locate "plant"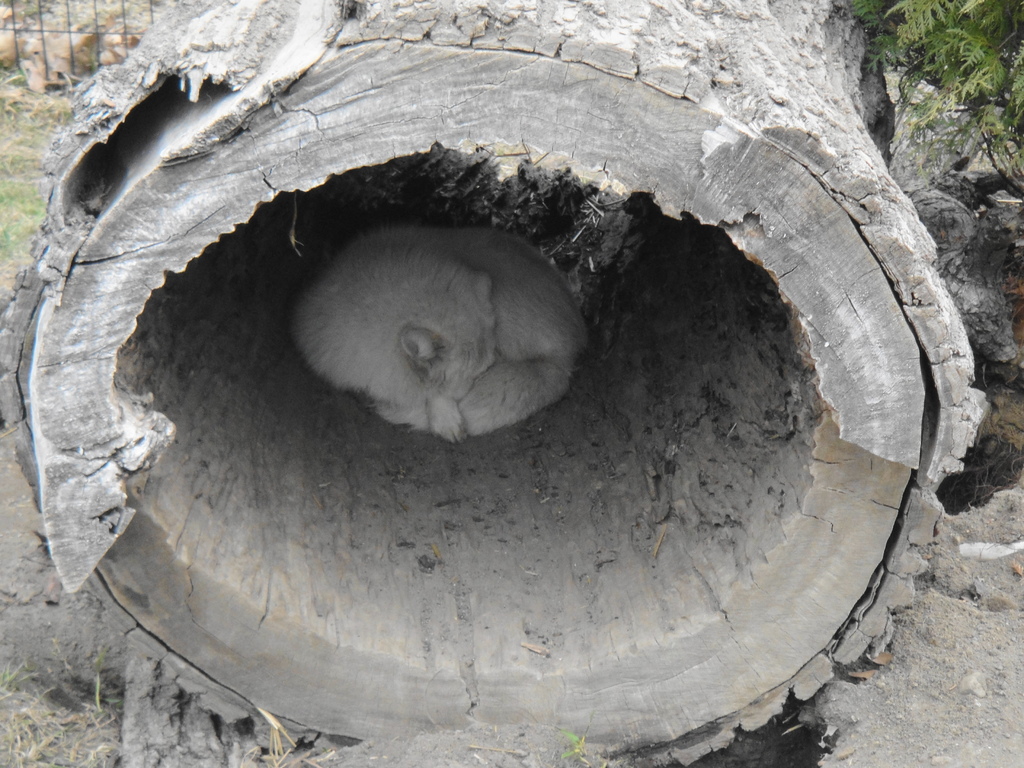
{"left": 838, "top": 0, "right": 1023, "bottom": 187}
